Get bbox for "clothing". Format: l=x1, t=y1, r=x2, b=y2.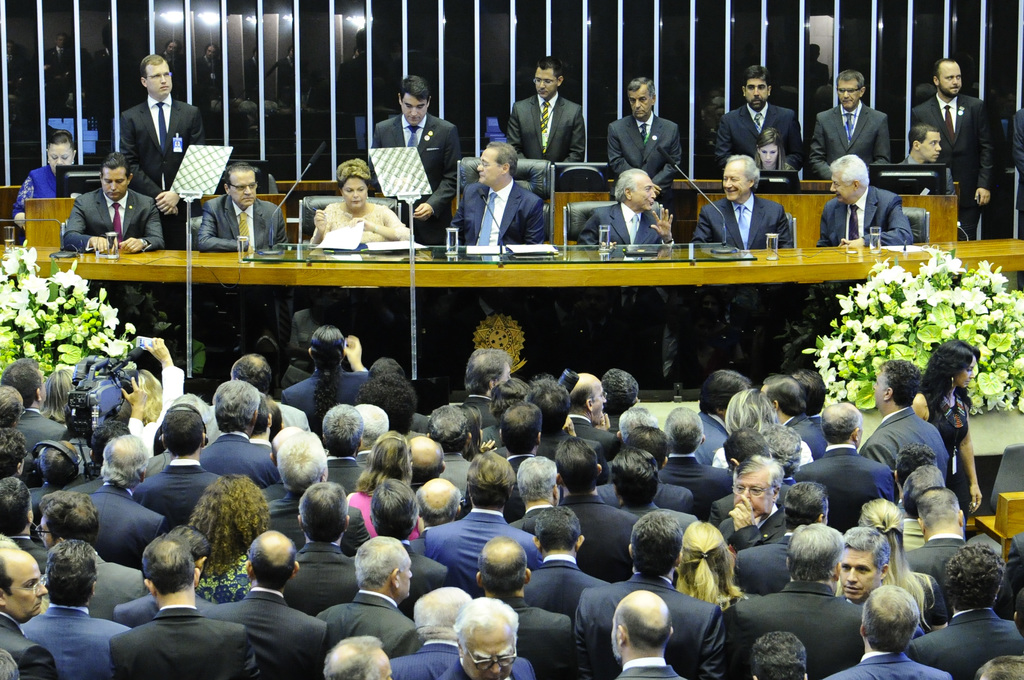
l=602, t=112, r=685, b=178.
